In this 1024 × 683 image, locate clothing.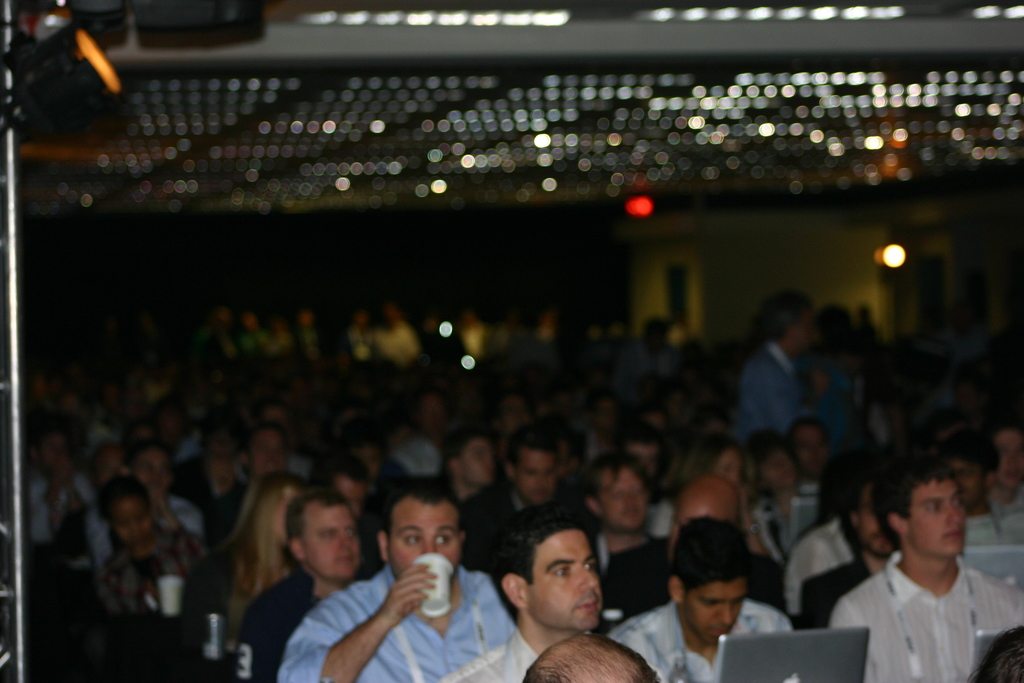
Bounding box: left=13, top=475, right=88, bottom=545.
